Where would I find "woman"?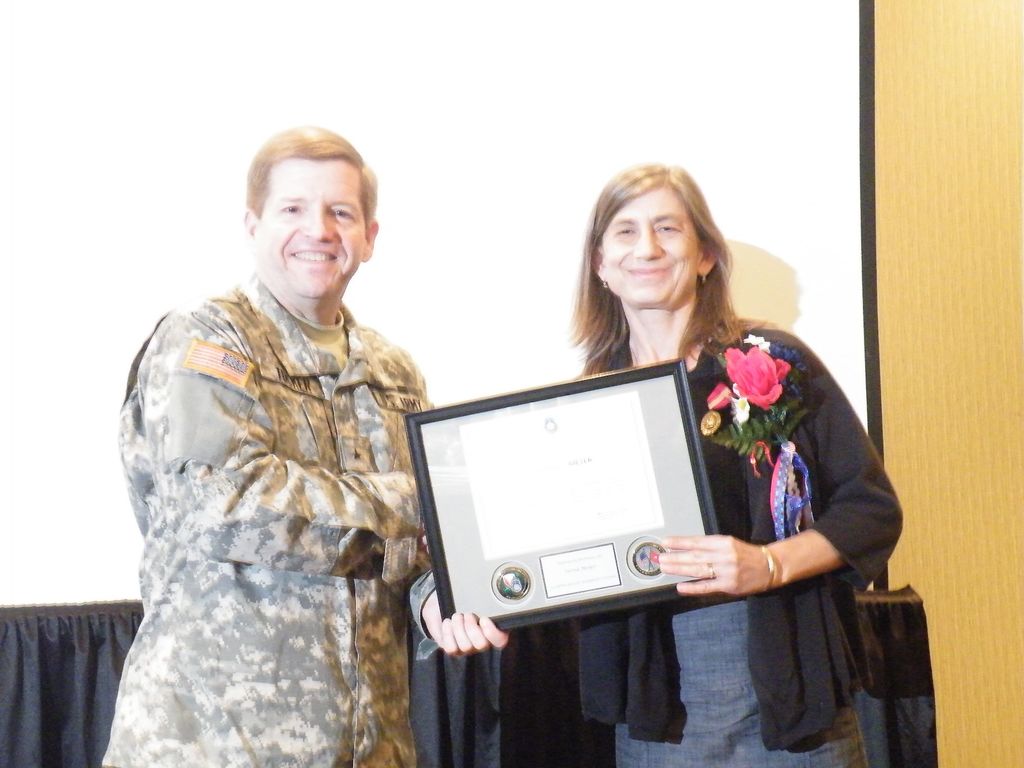
At x1=568, y1=157, x2=907, y2=767.
